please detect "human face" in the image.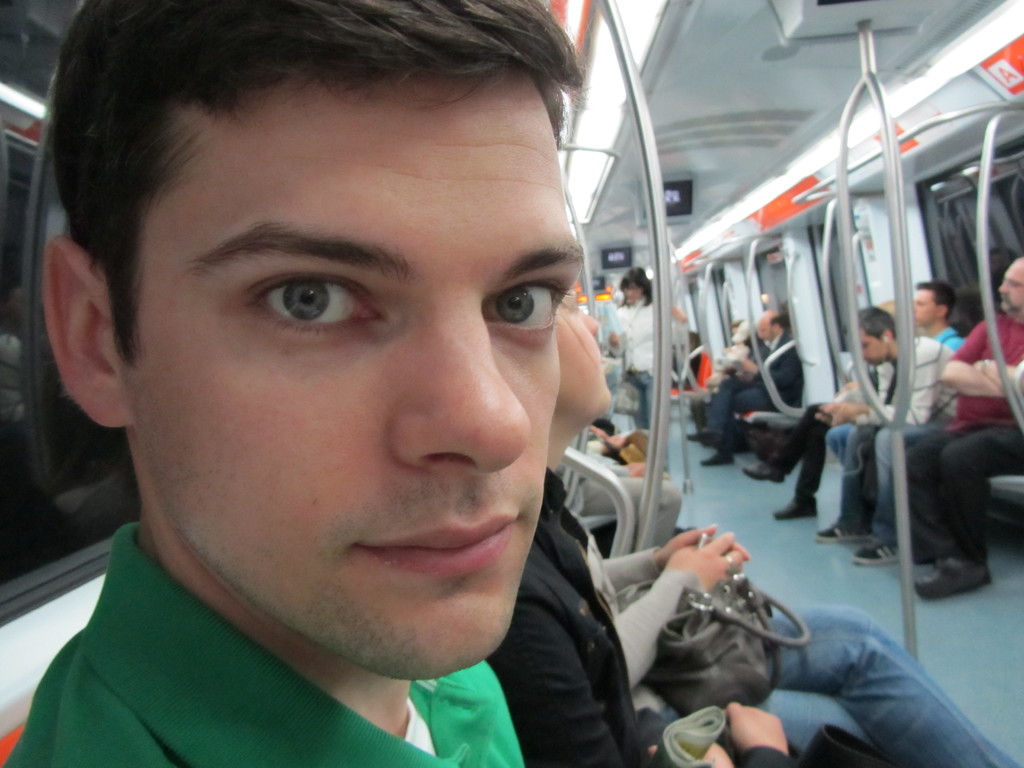
(865, 330, 885, 365).
